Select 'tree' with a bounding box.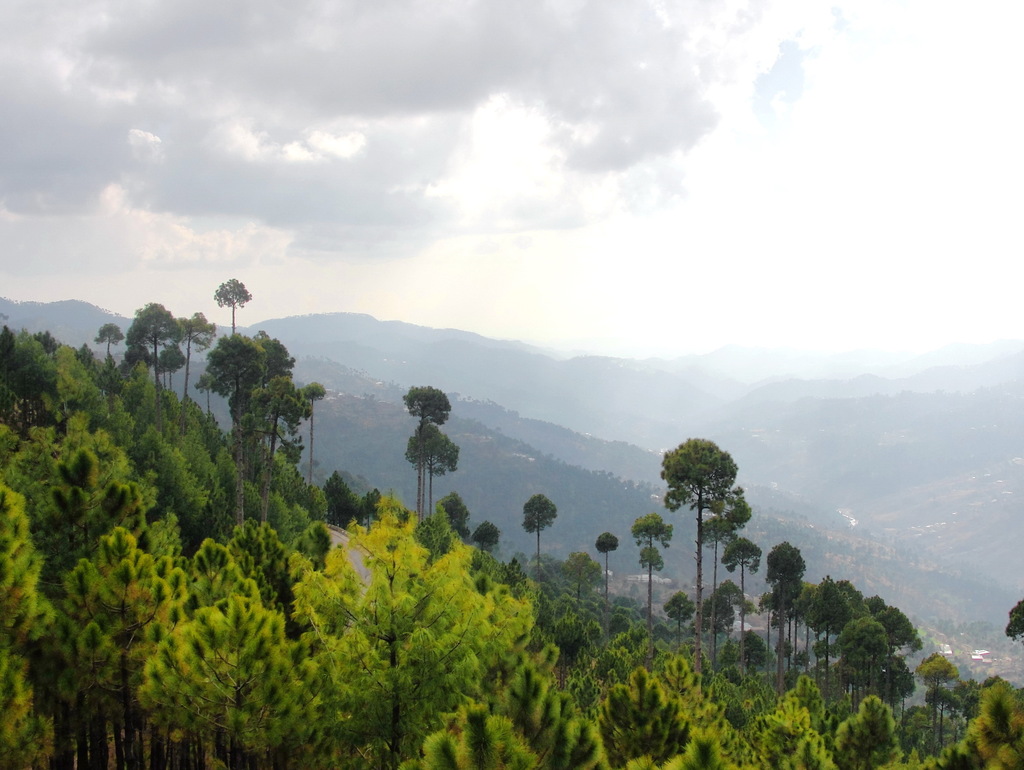
pyautogui.locateOnScreen(922, 684, 970, 744).
